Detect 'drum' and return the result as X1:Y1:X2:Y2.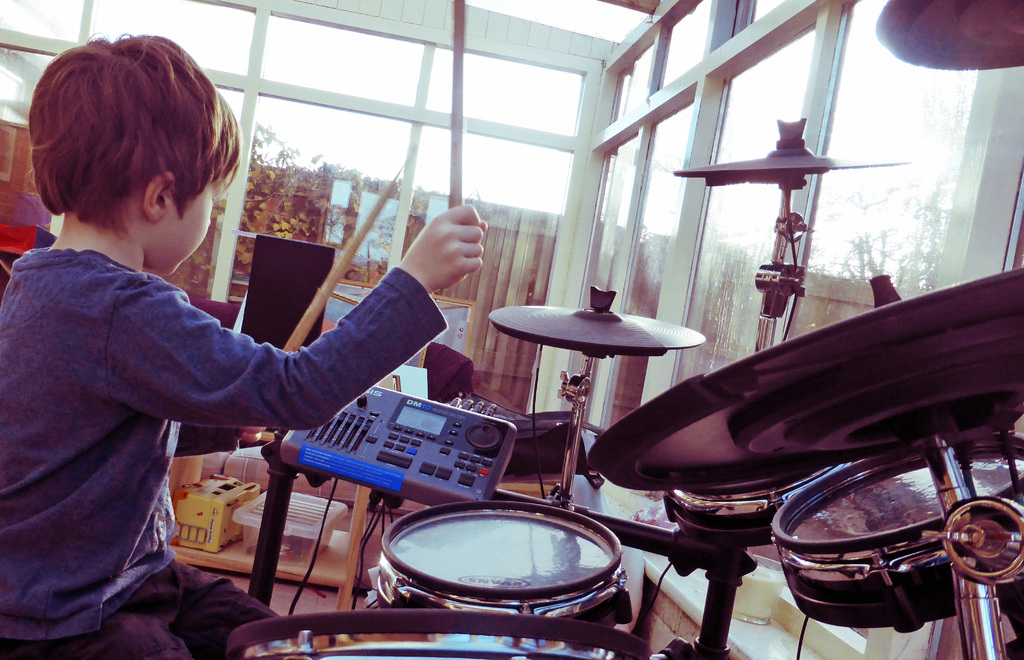
763:424:1023:631.
